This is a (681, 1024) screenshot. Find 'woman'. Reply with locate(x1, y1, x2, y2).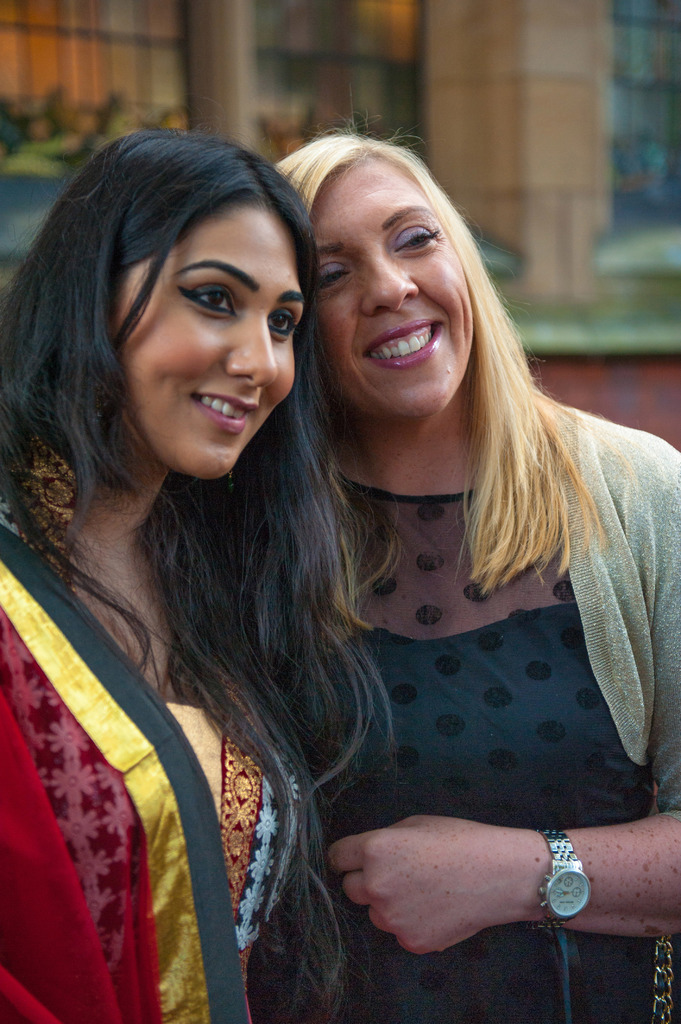
locate(5, 116, 442, 1013).
